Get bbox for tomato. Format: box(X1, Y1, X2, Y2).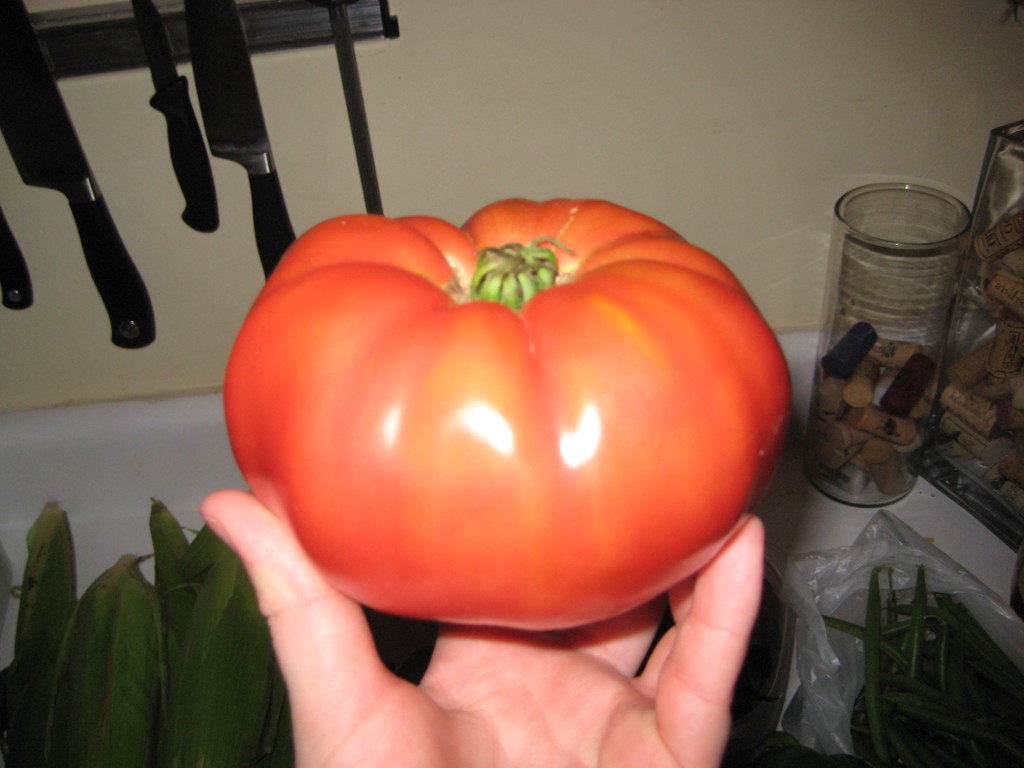
box(221, 213, 803, 634).
